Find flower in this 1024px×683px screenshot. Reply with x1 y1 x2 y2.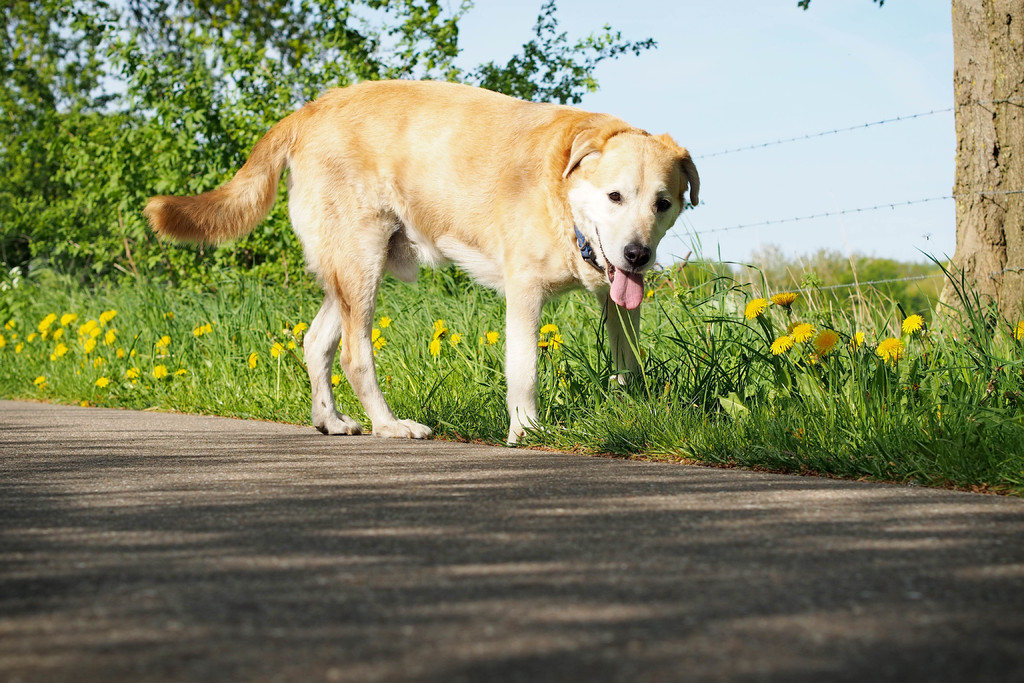
33 371 49 392.
